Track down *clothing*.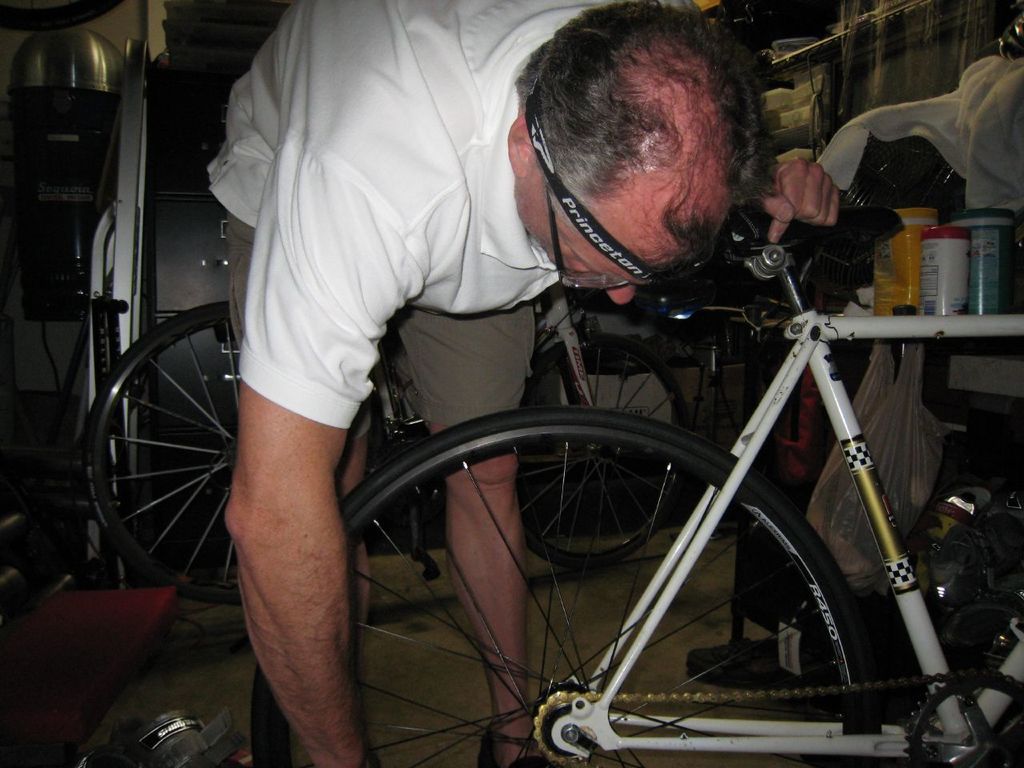
Tracked to (195, 0, 700, 437).
